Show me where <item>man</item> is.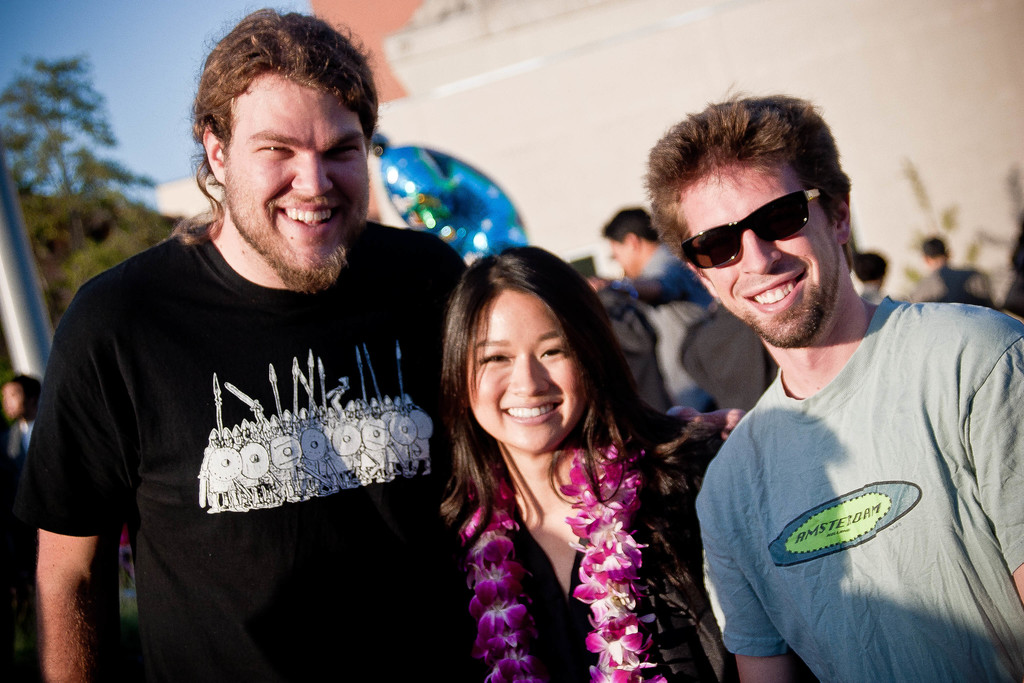
<item>man</item> is at BBox(648, 102, 1023, 682).
